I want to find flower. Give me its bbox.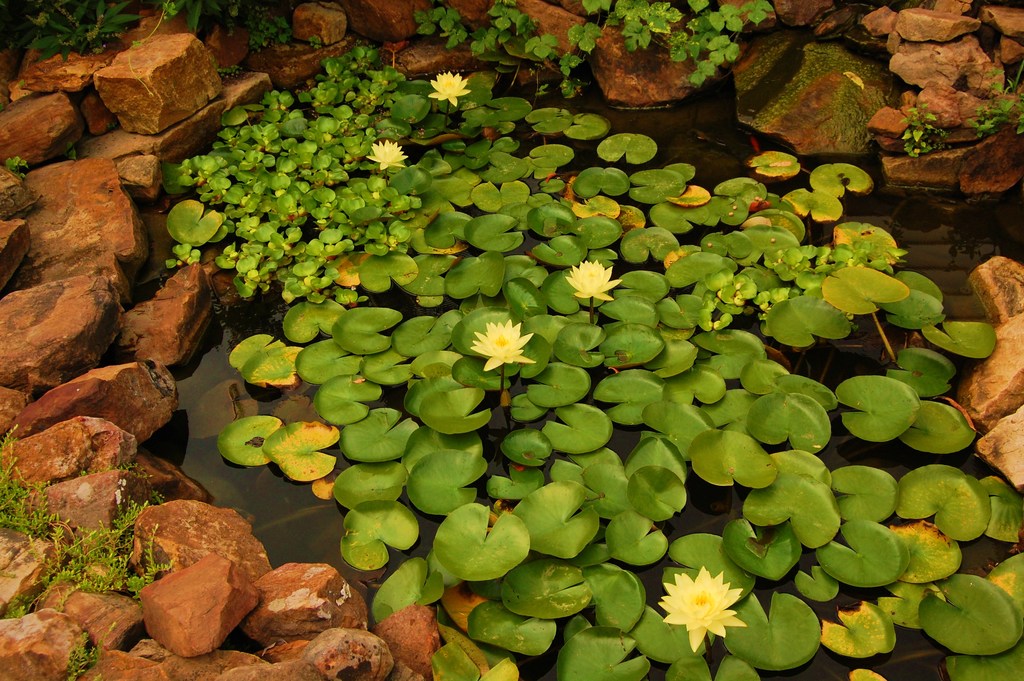
568:256:621:299.
